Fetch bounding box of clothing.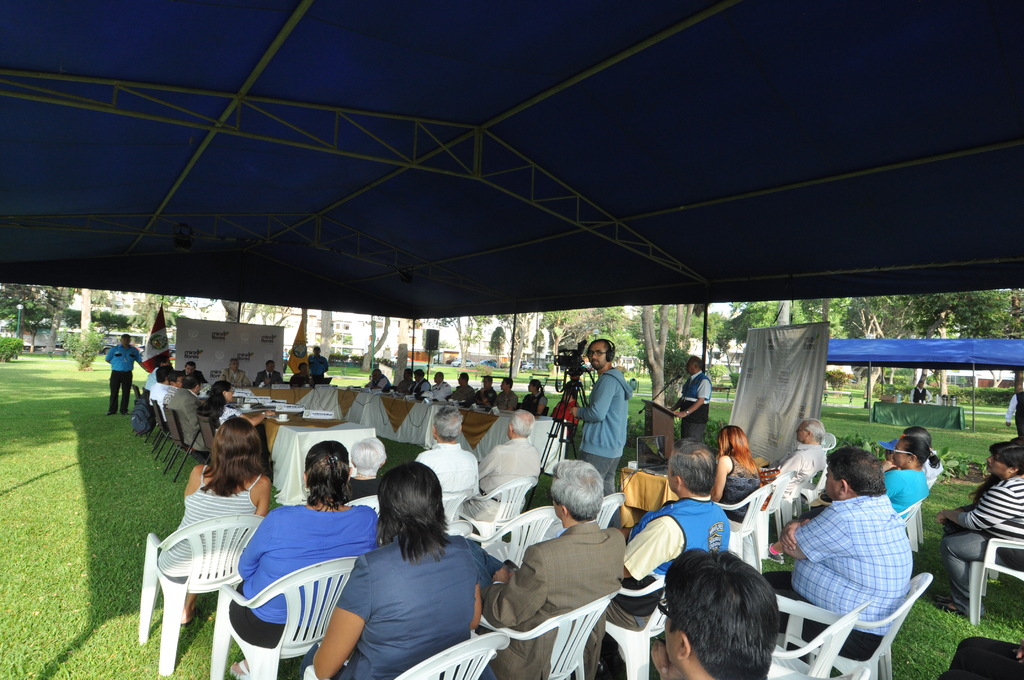
Bbox: (419,442,483,501).
